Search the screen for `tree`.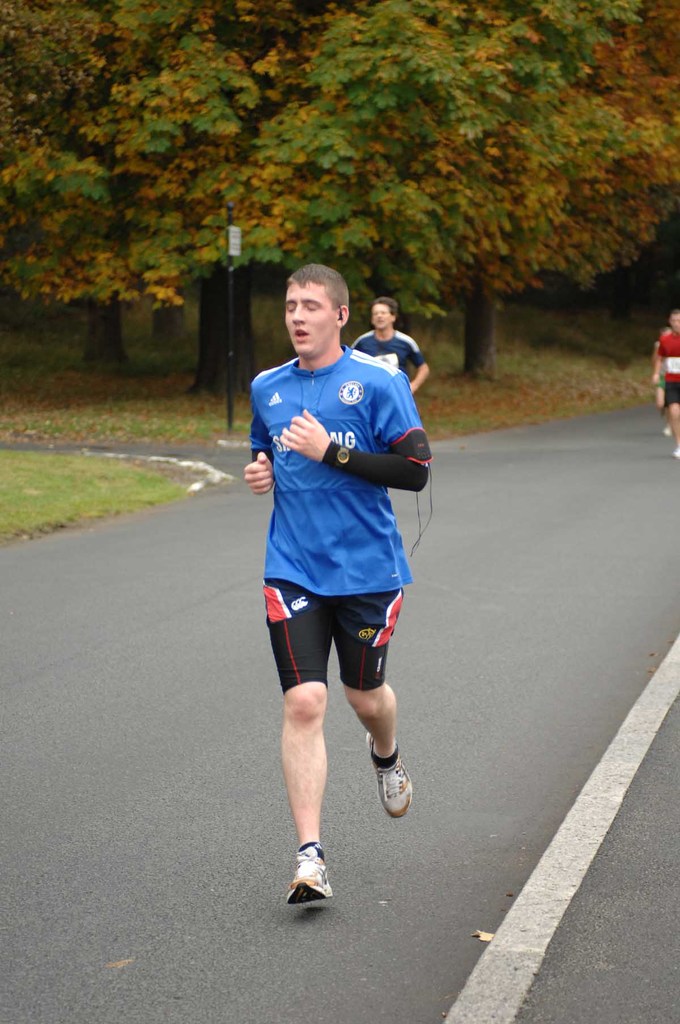
Found at Rect(0, 0, 231, 378).
